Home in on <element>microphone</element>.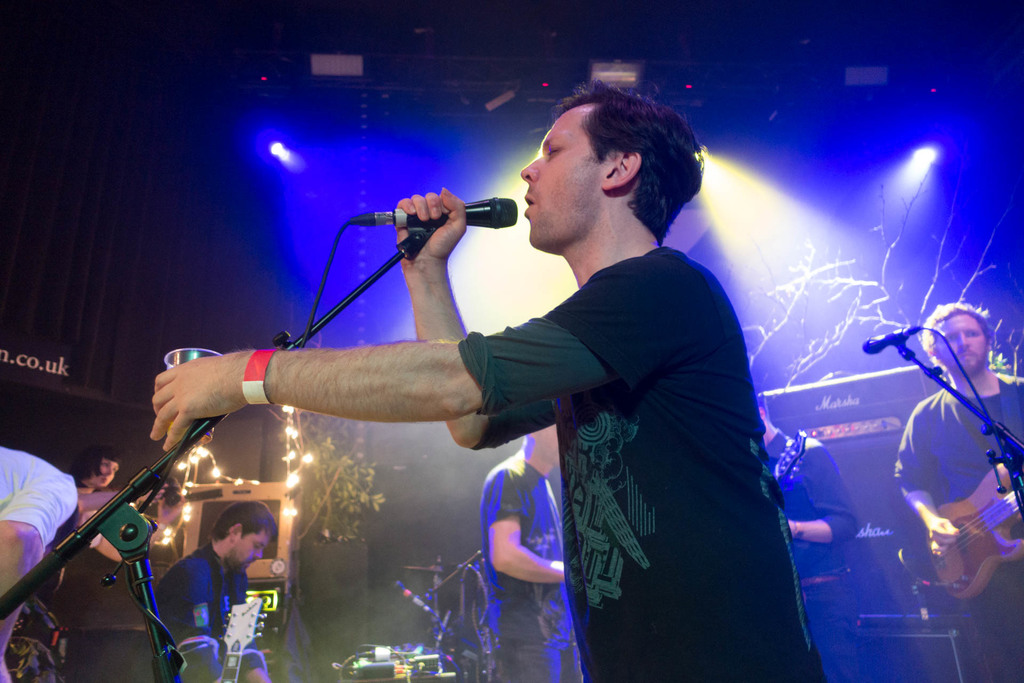
Homed in at bbox=[353, 200, 518, 226].
